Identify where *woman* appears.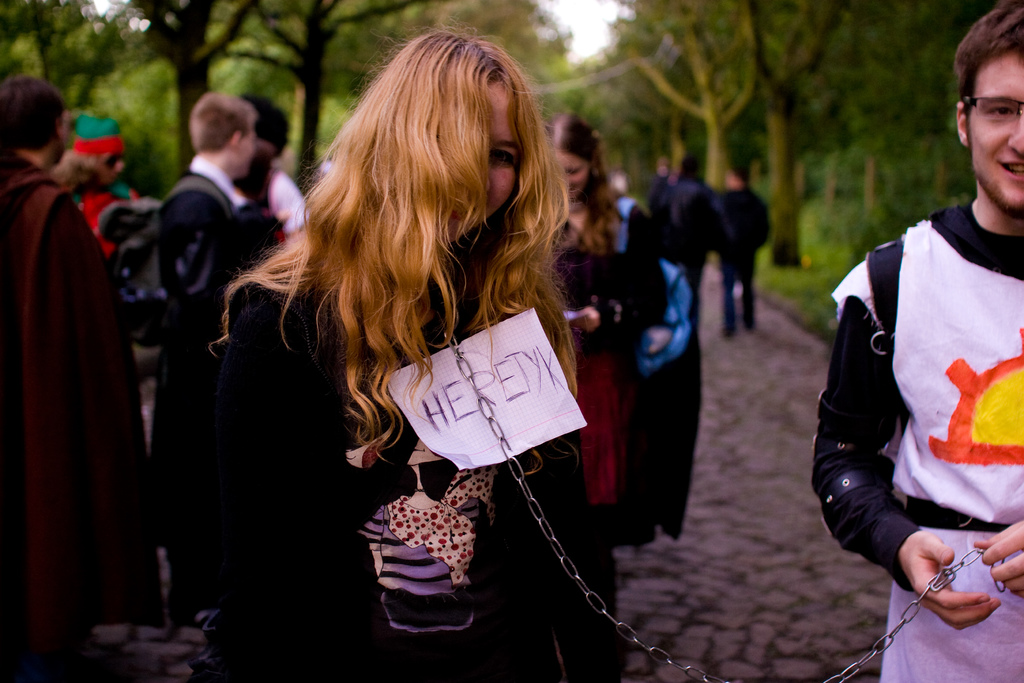
Appears at [x1=545, y1=109, x2=664, y2=587].
